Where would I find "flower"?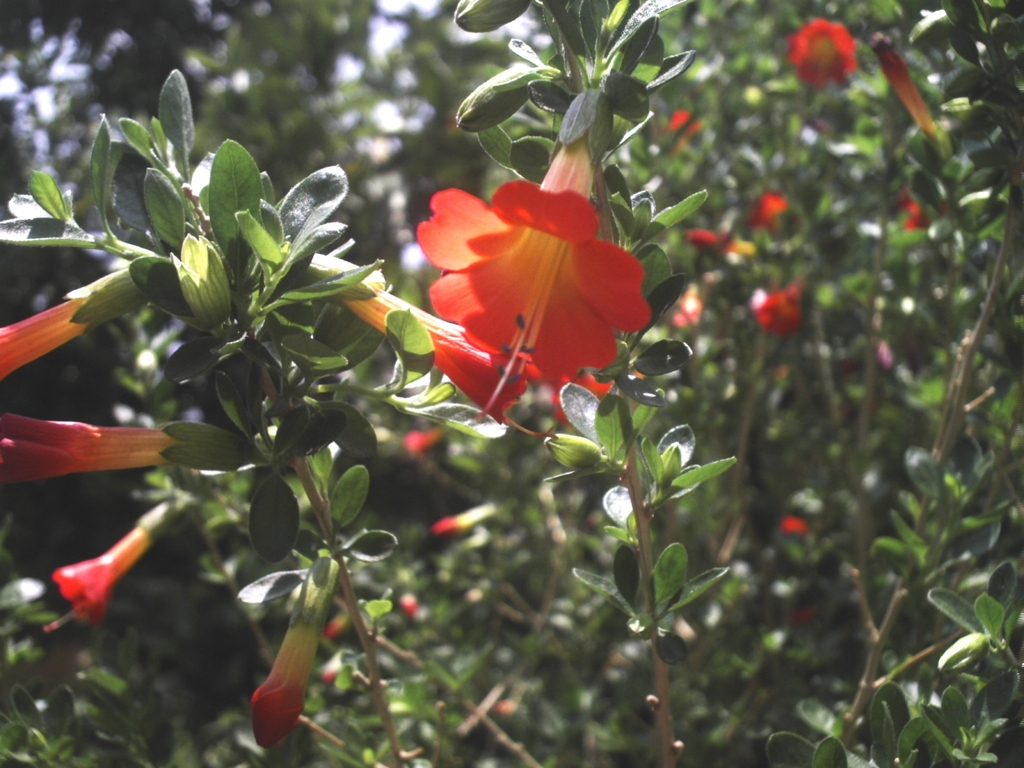
At bbox=[392, 590, 419, 624].
